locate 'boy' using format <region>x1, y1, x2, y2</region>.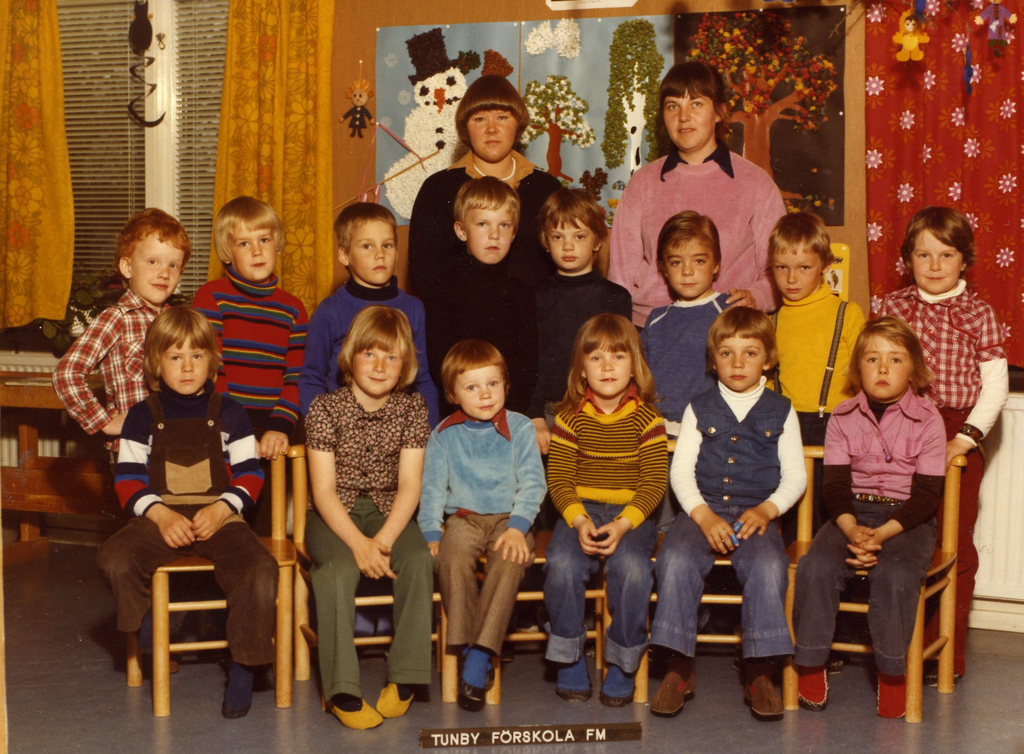
<region>424, 177, 540, 414</region>.
